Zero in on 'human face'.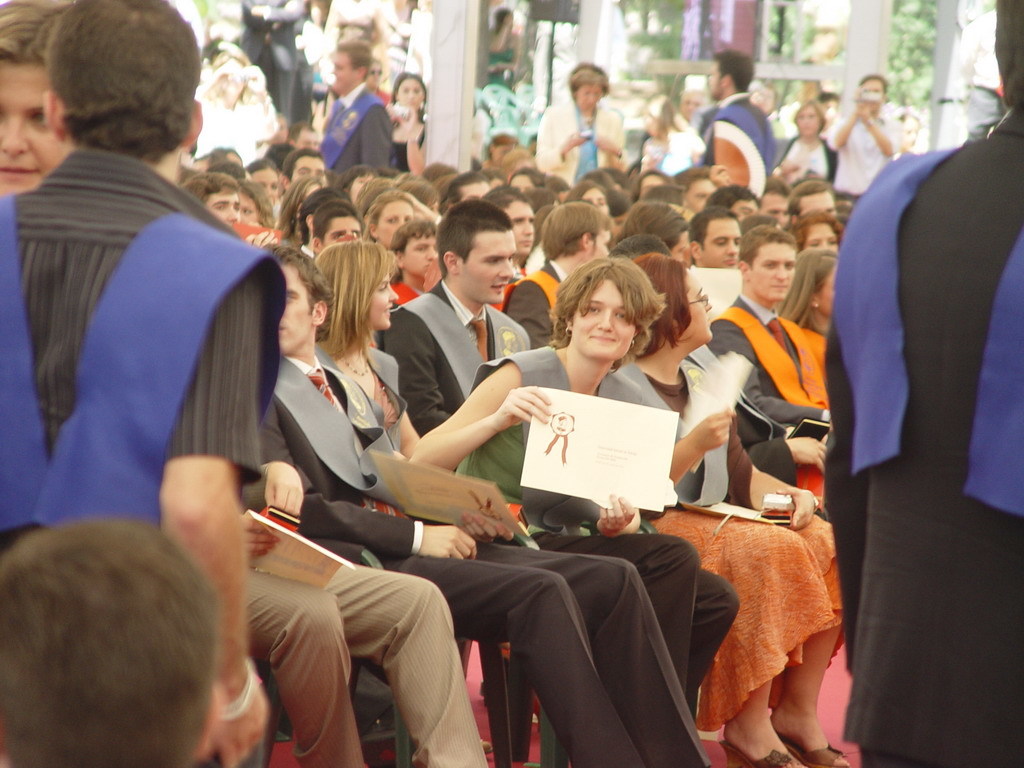
Zeroed in: <region>0, 62, 64, 194</region>.
